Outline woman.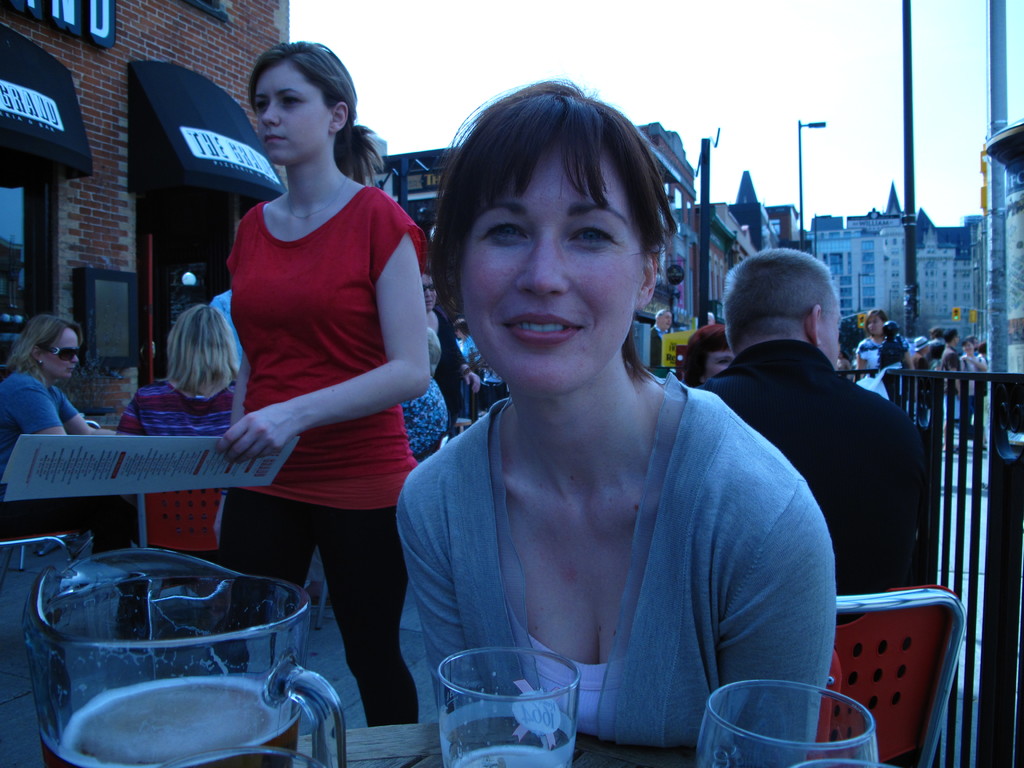
Outline: [112, 301, 250, 578].
